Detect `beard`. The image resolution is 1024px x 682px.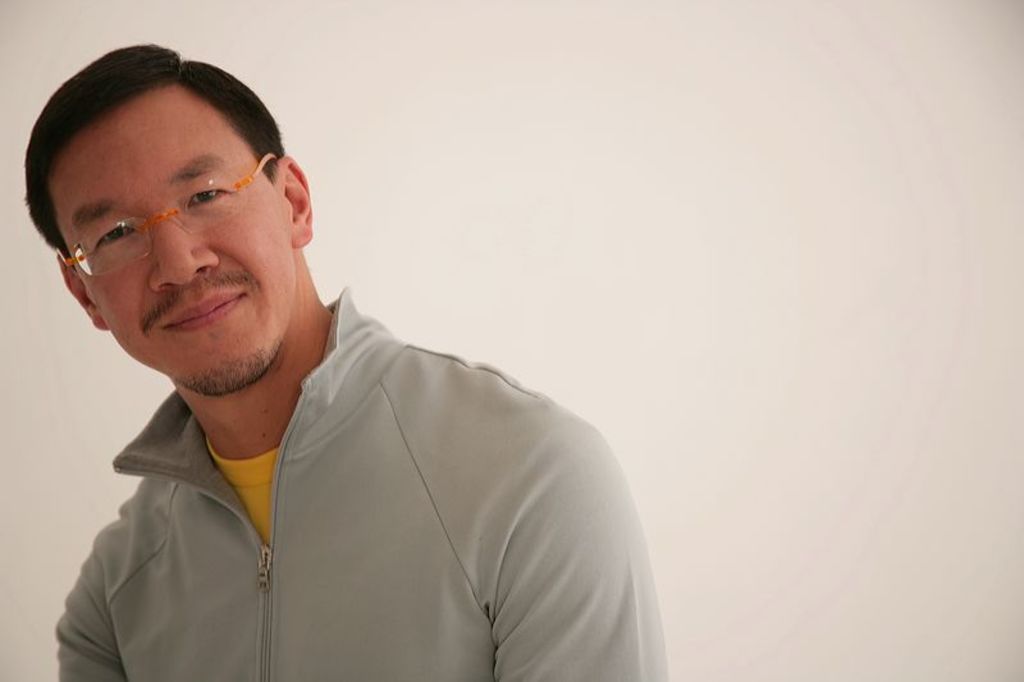
[x1=183, y1=339, x2=284, y2=398].
